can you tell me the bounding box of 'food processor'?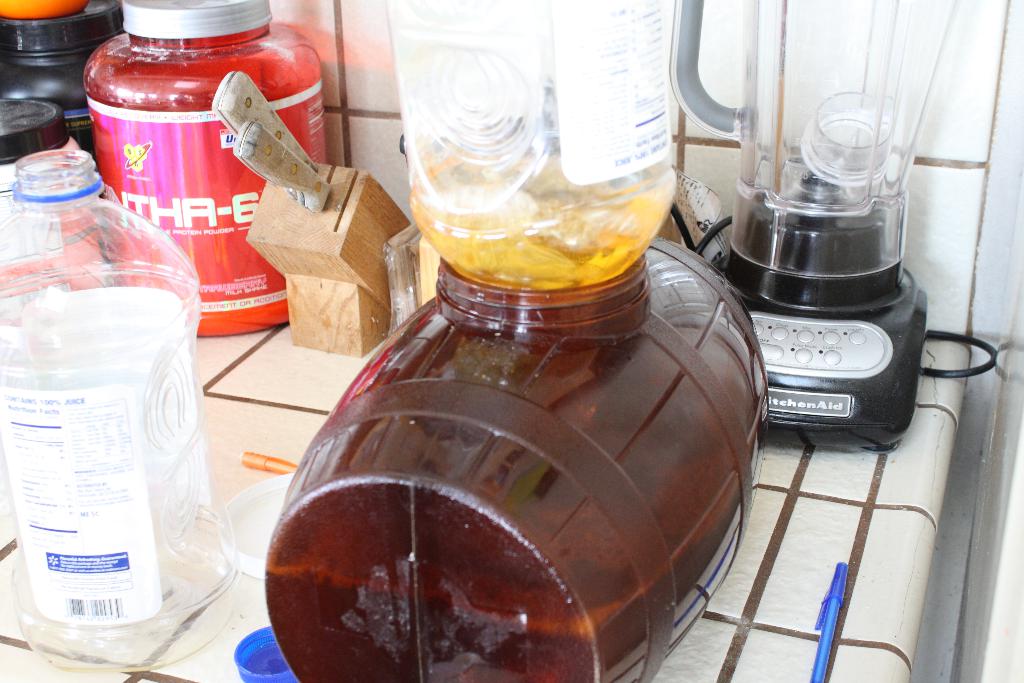
crop(662, 0, 1002, 459).
